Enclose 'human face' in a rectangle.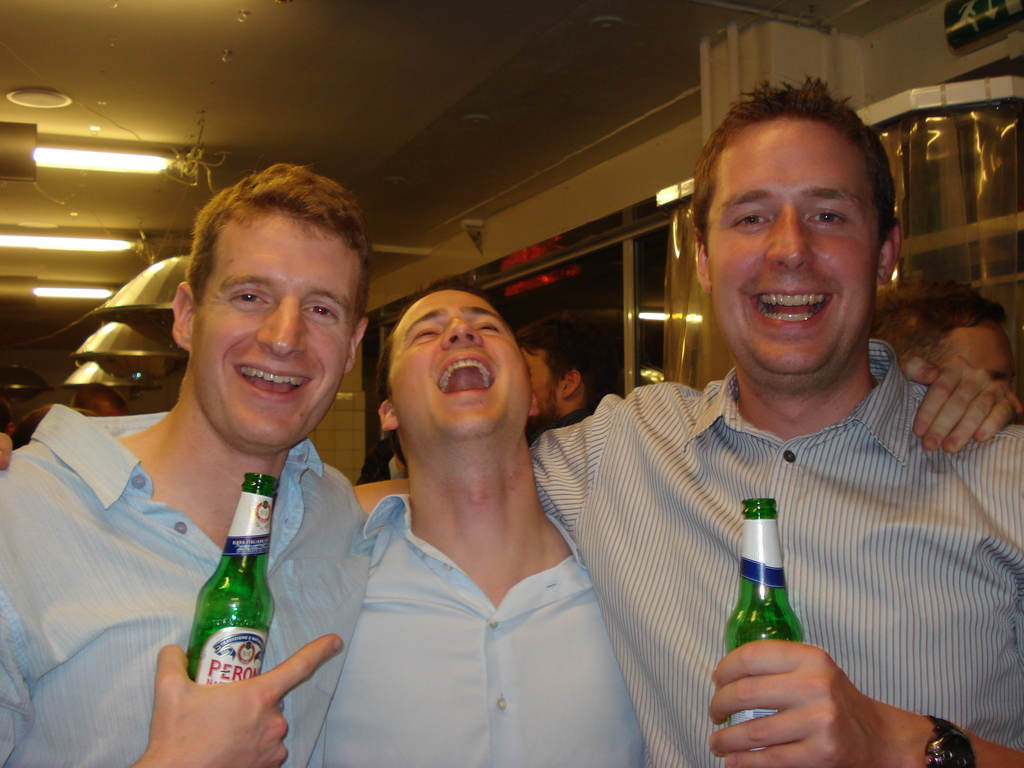
{"x1": 188, "y1": 213, "x2": 354, "y2": 440}.
